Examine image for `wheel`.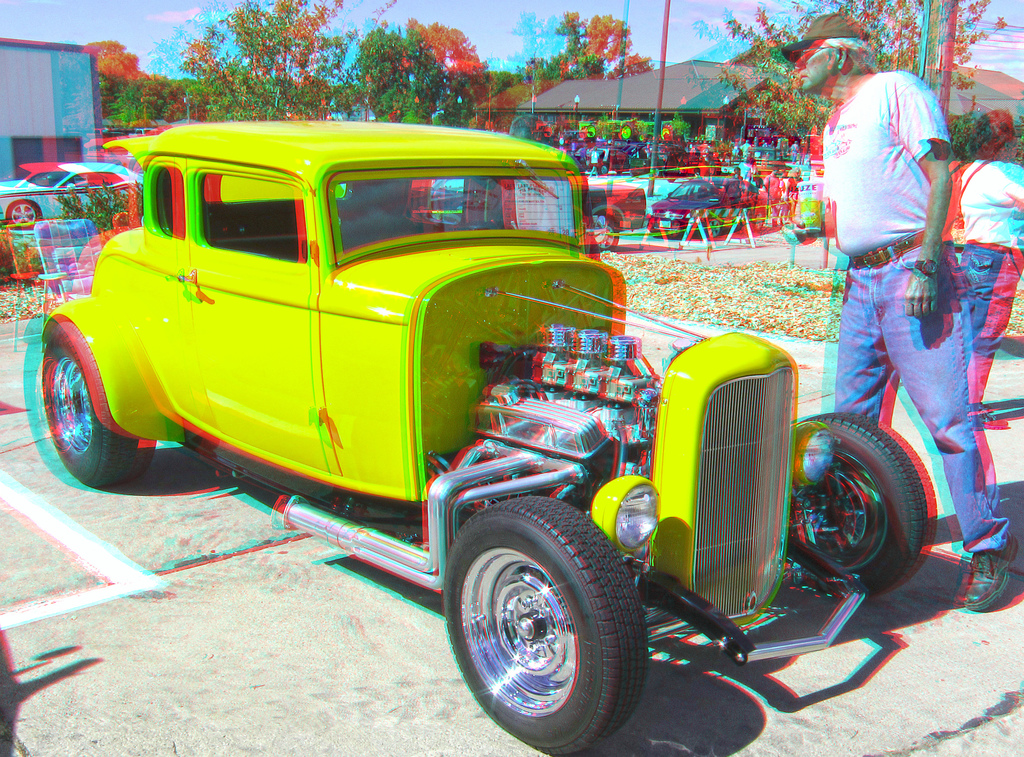
Examination result: (x1=602, y1=163, x2=611, y2=177).
